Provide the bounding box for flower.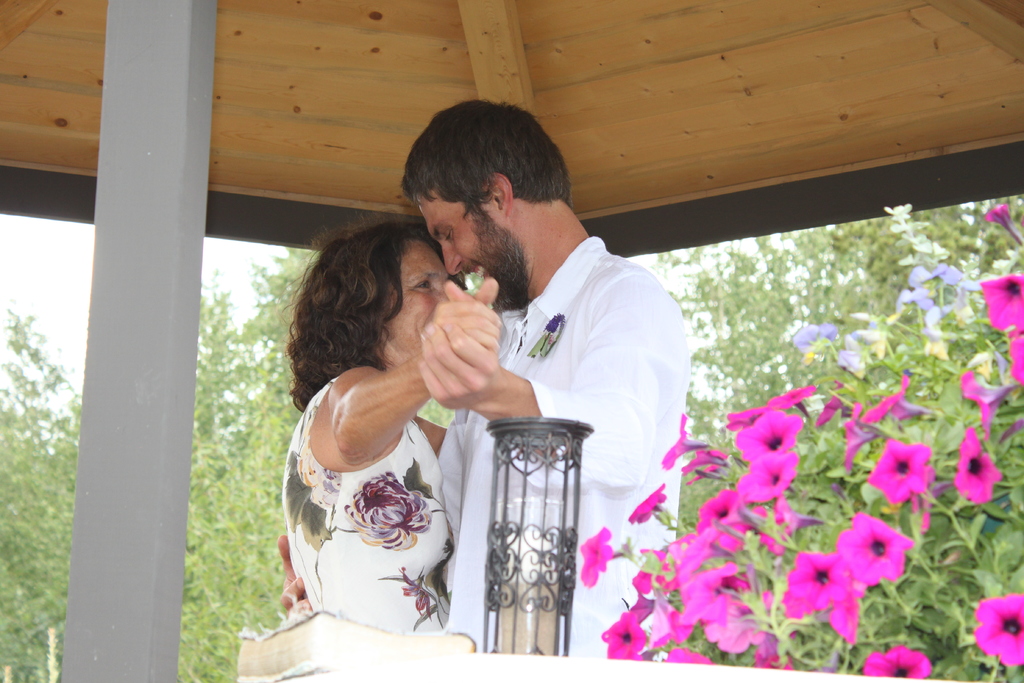
BBox(840, 395, 885, 470).
